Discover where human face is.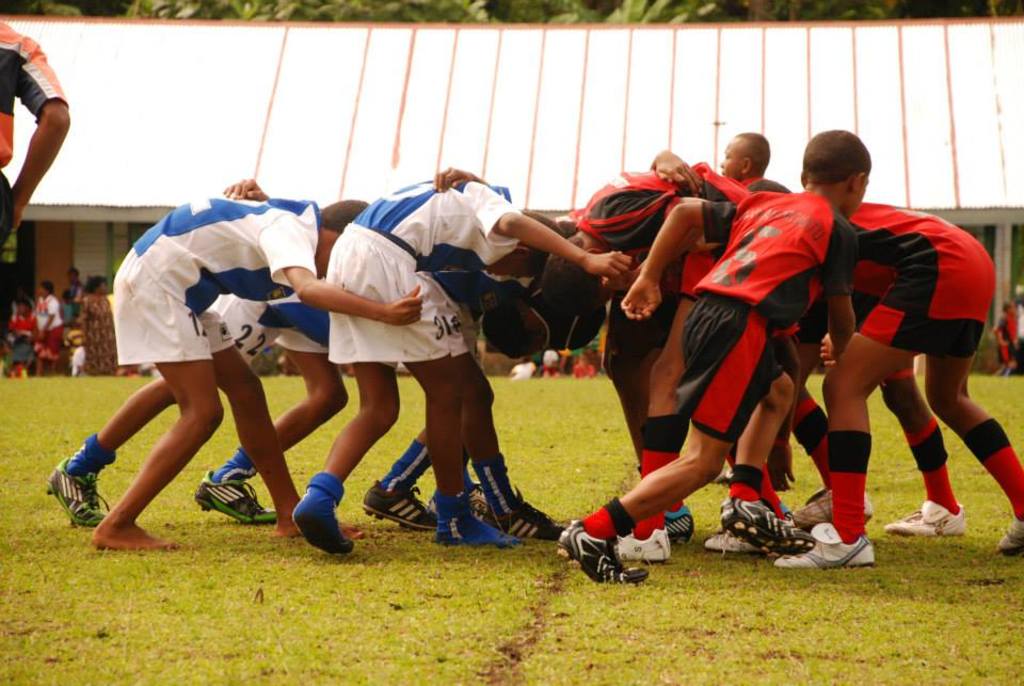
Discovered at [720, 137, 740, 176].
